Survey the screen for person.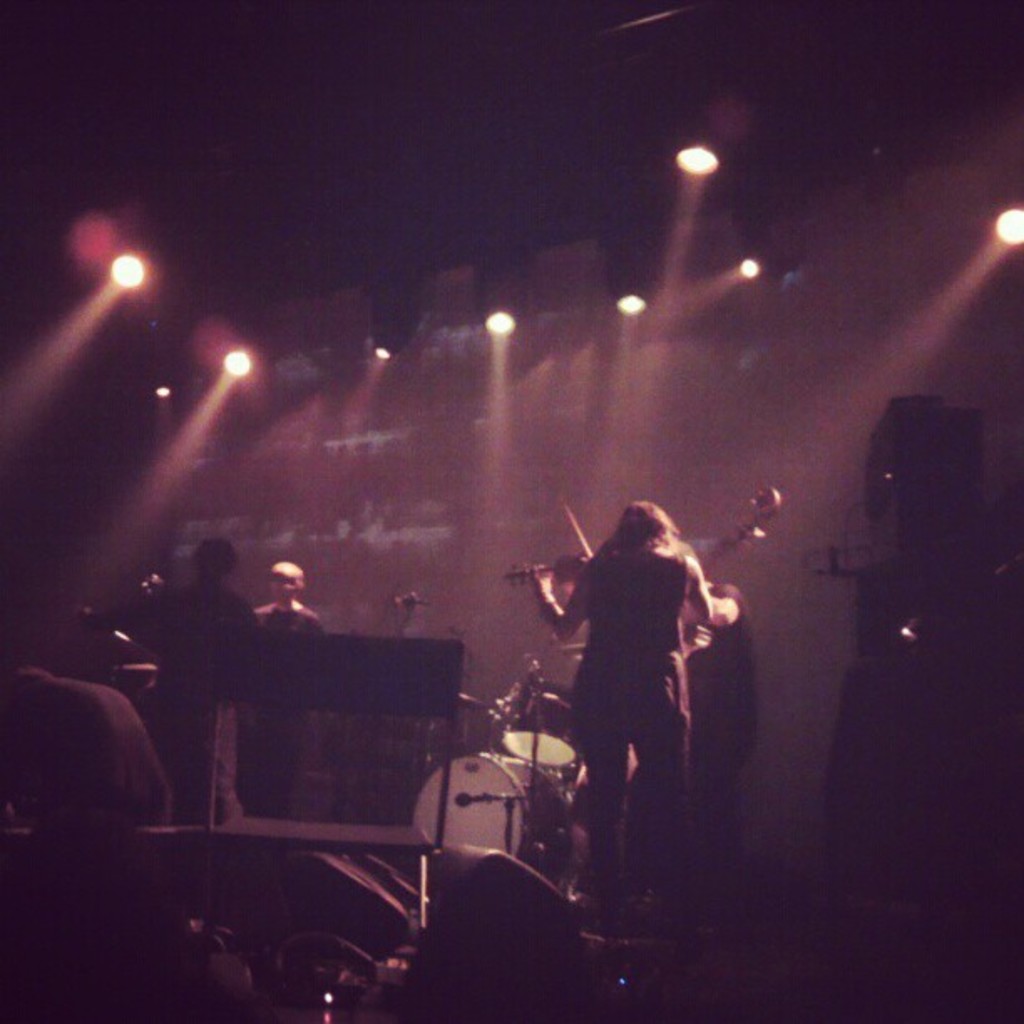
Survey found: [x1=525, y1=497, x2=716, y2=904].
